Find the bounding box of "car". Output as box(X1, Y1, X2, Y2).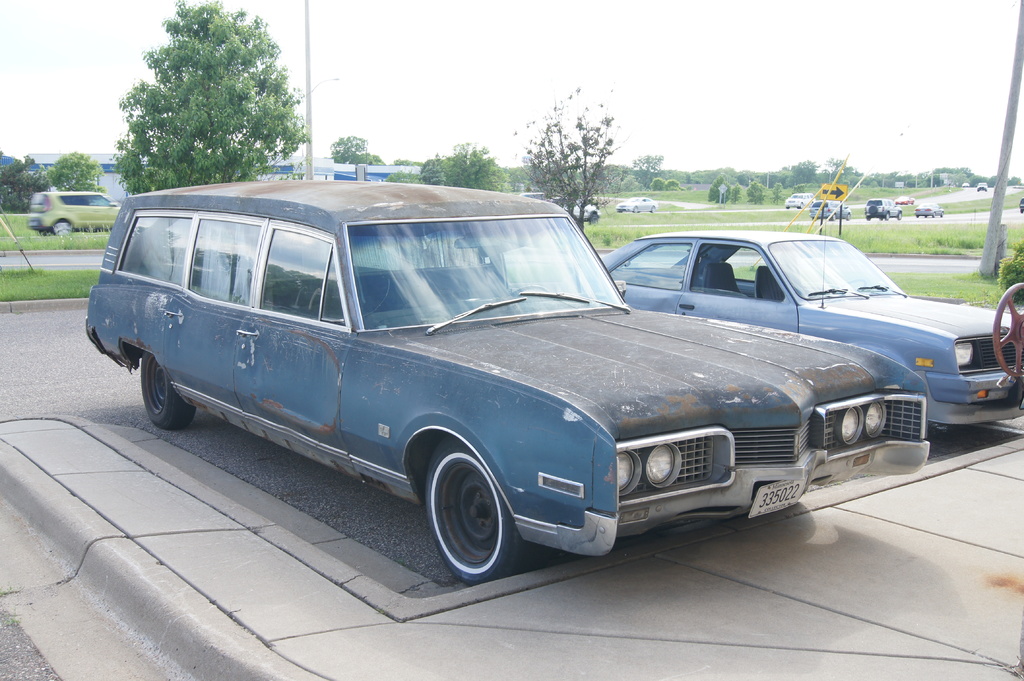
box(811, 203, 851, 216).
